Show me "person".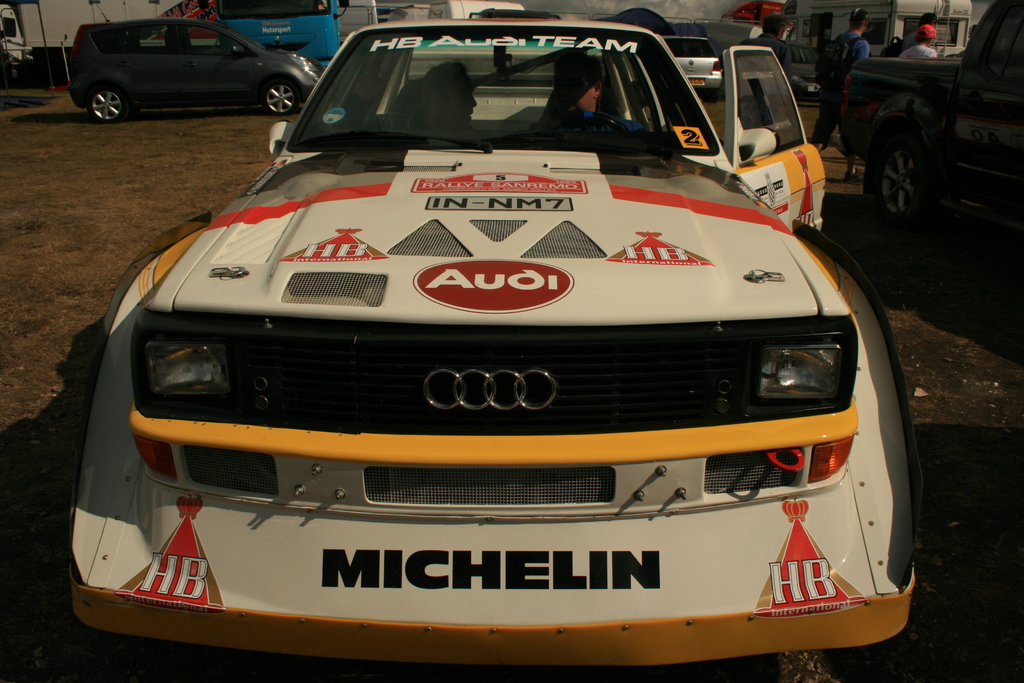
"person" is here: Rect(802, 4, 870, 151).
